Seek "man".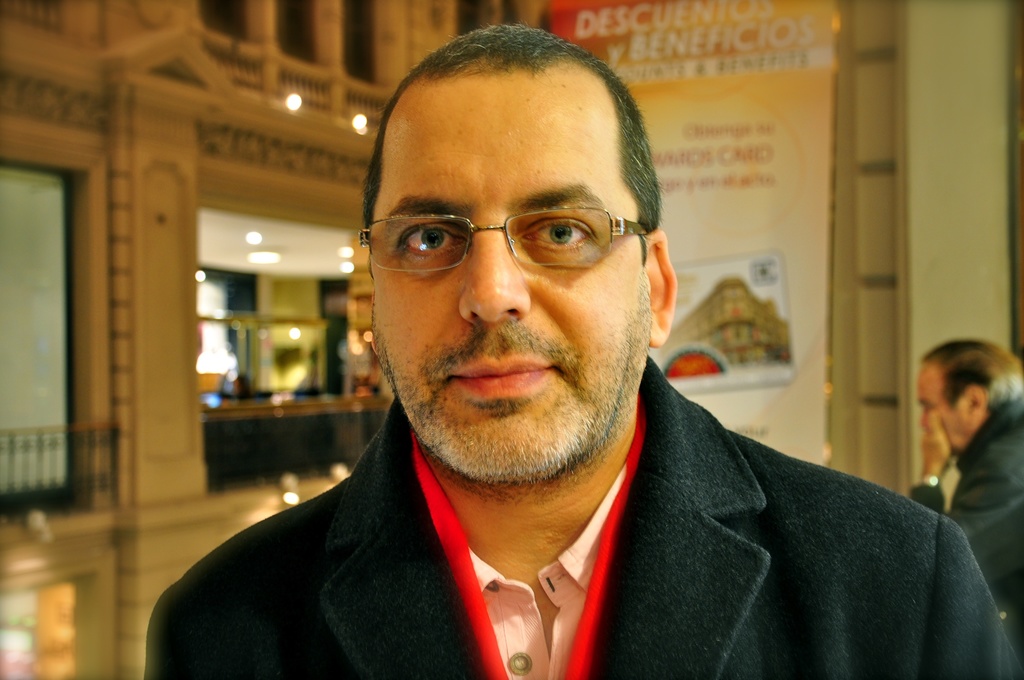
<region>186, 56, 1012, 660</region>.
